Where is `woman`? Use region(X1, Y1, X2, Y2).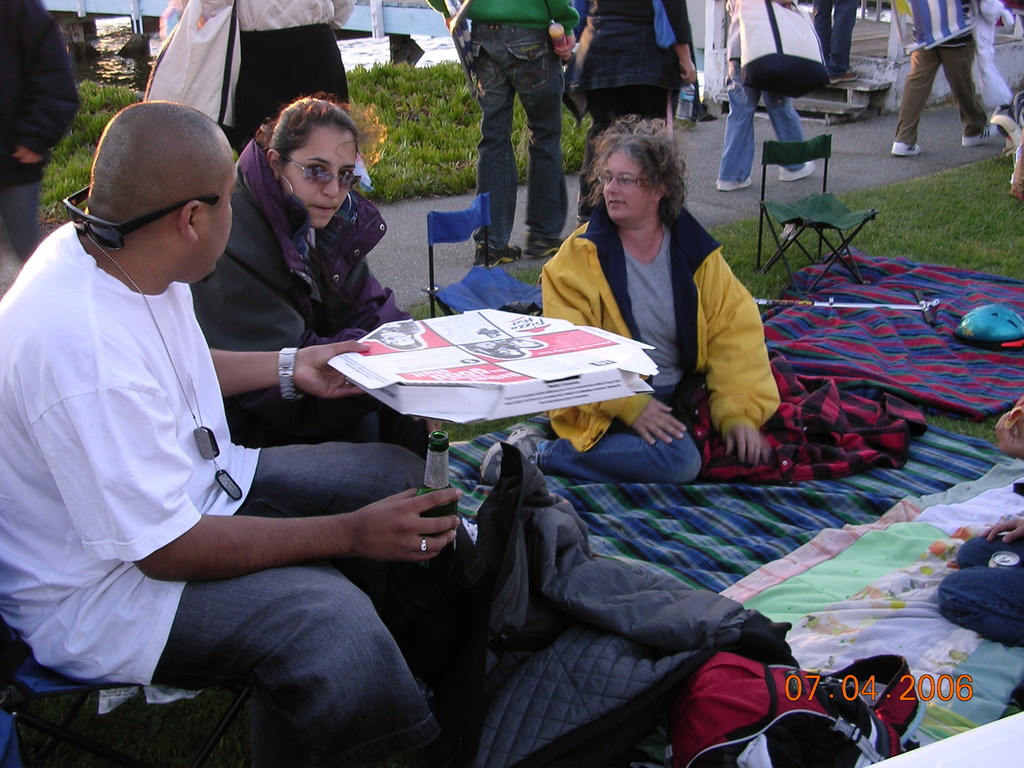
region(193, 0, 360, 172).
